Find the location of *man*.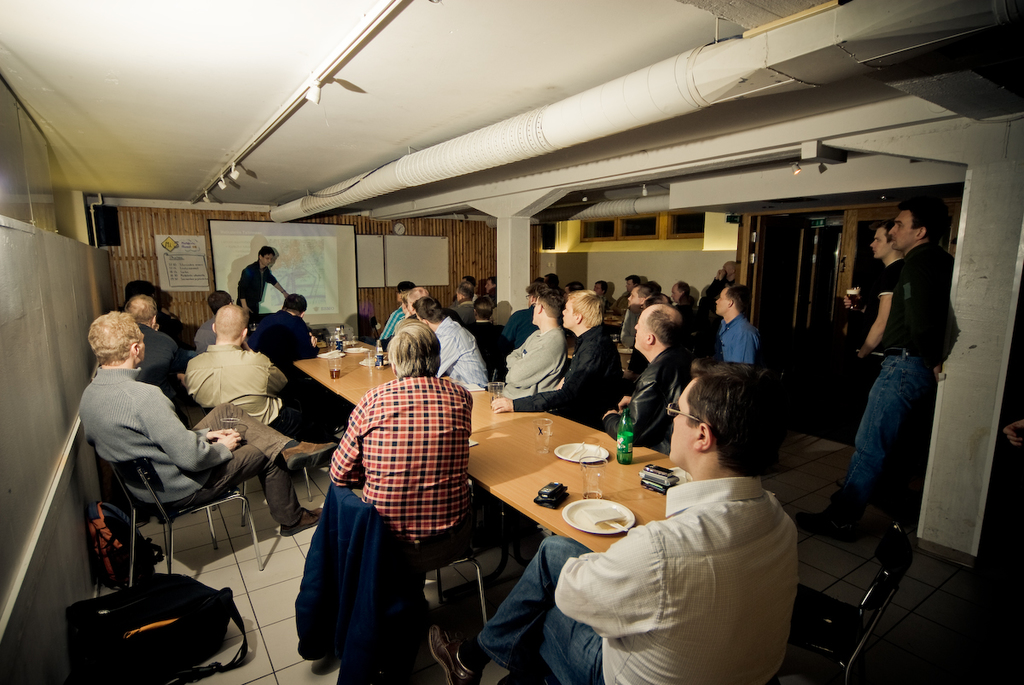
Location: (85, 314, 326, 547).
